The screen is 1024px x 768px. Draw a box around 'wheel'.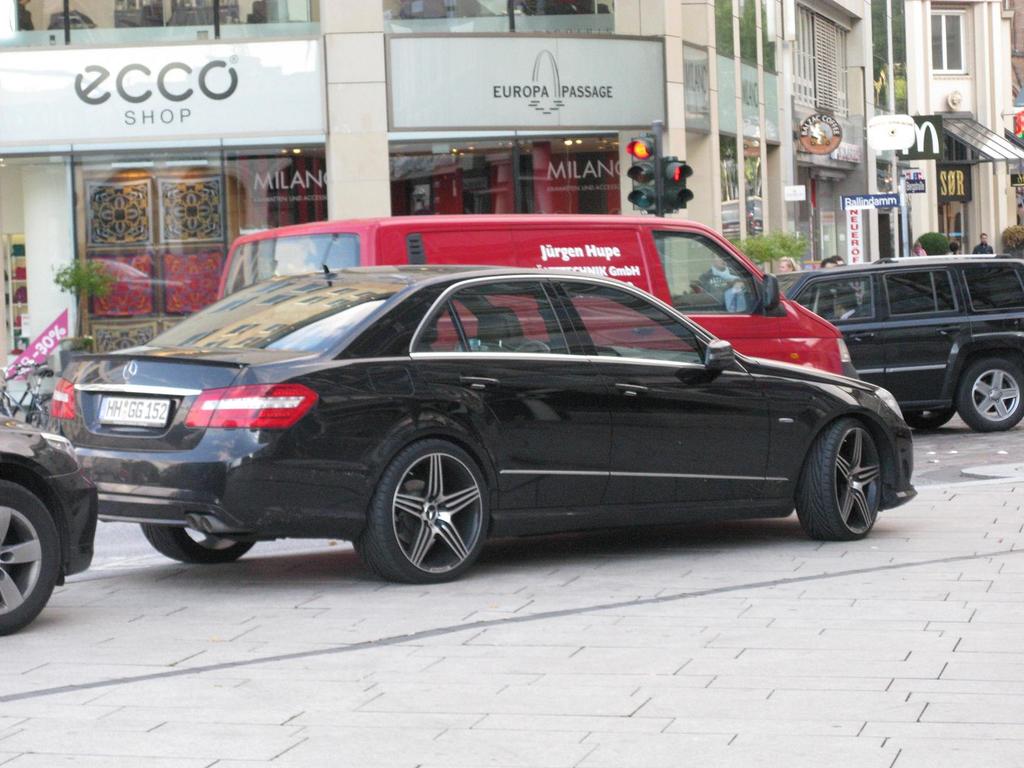
961:359:1023:435.
